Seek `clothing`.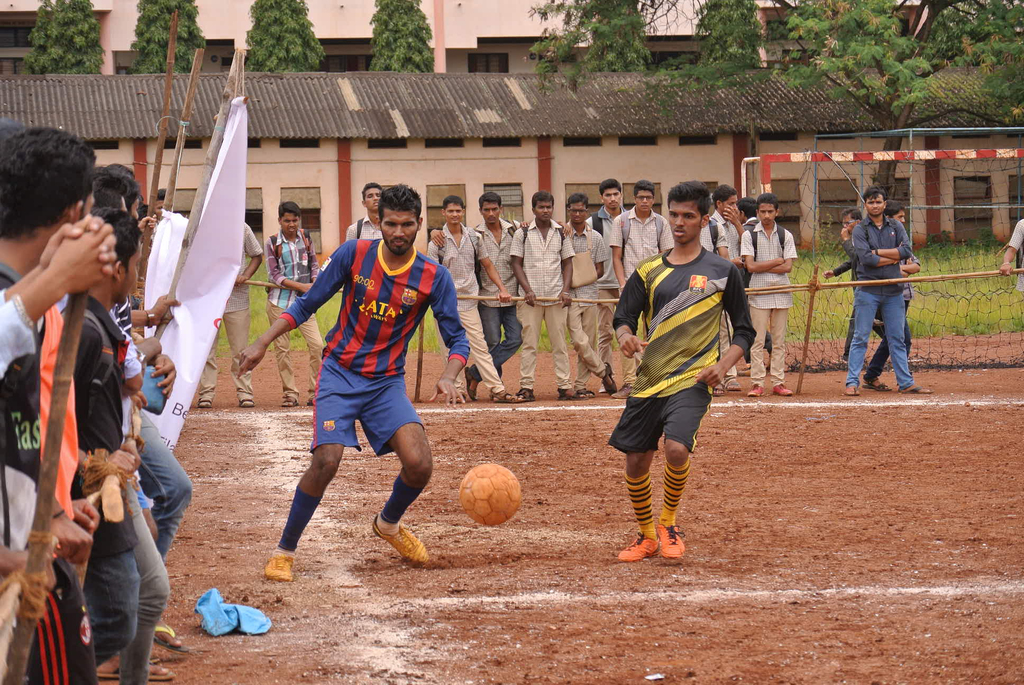
278, 237, 470, 453.
